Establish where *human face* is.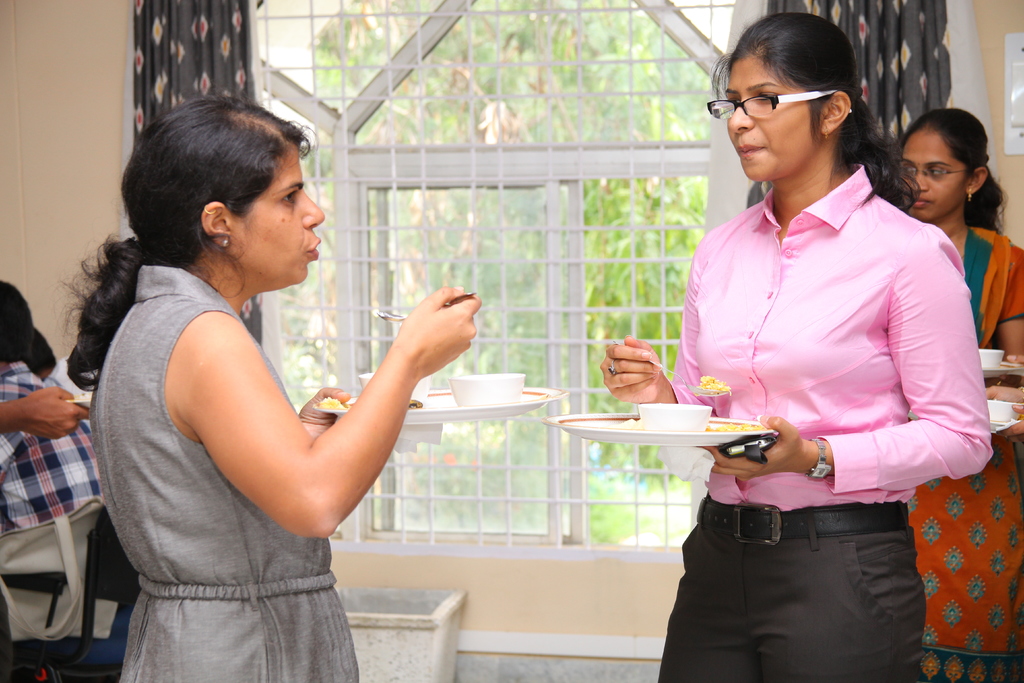
Established at region(903, 130, 972, 218).
